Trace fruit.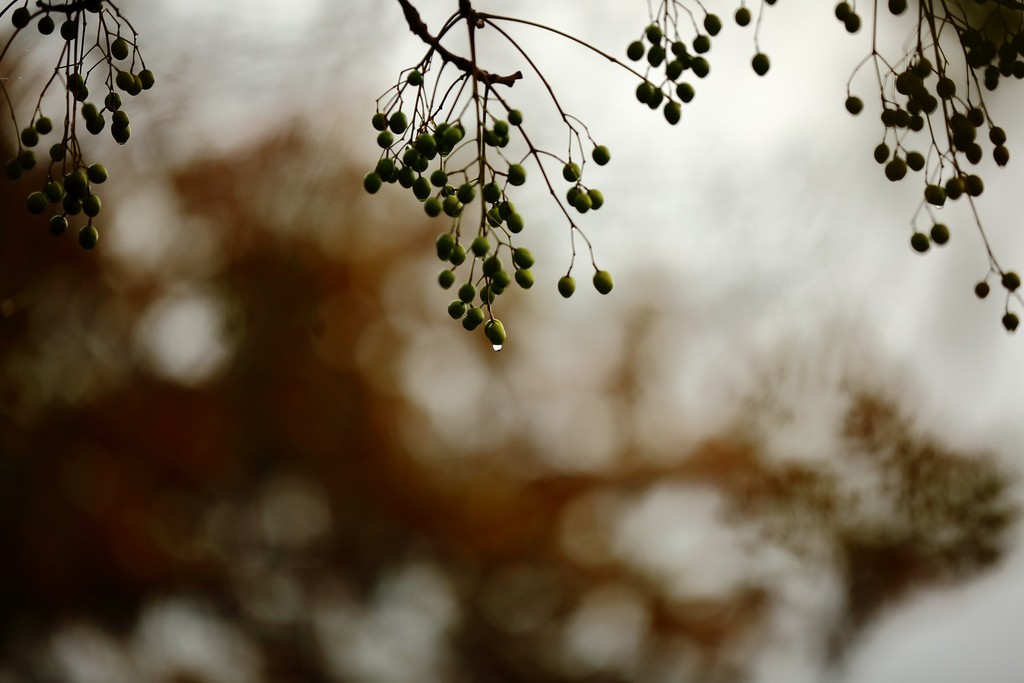
Traced to <region>409, 69, 422, 86</region>.
